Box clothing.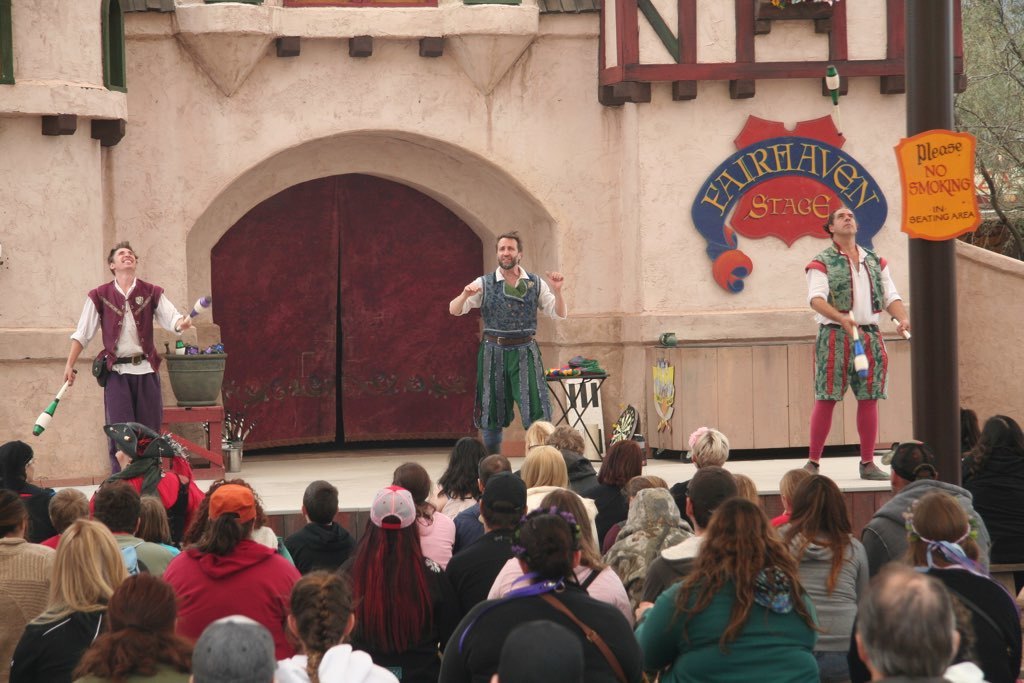
(446, 270, 555, 446).
